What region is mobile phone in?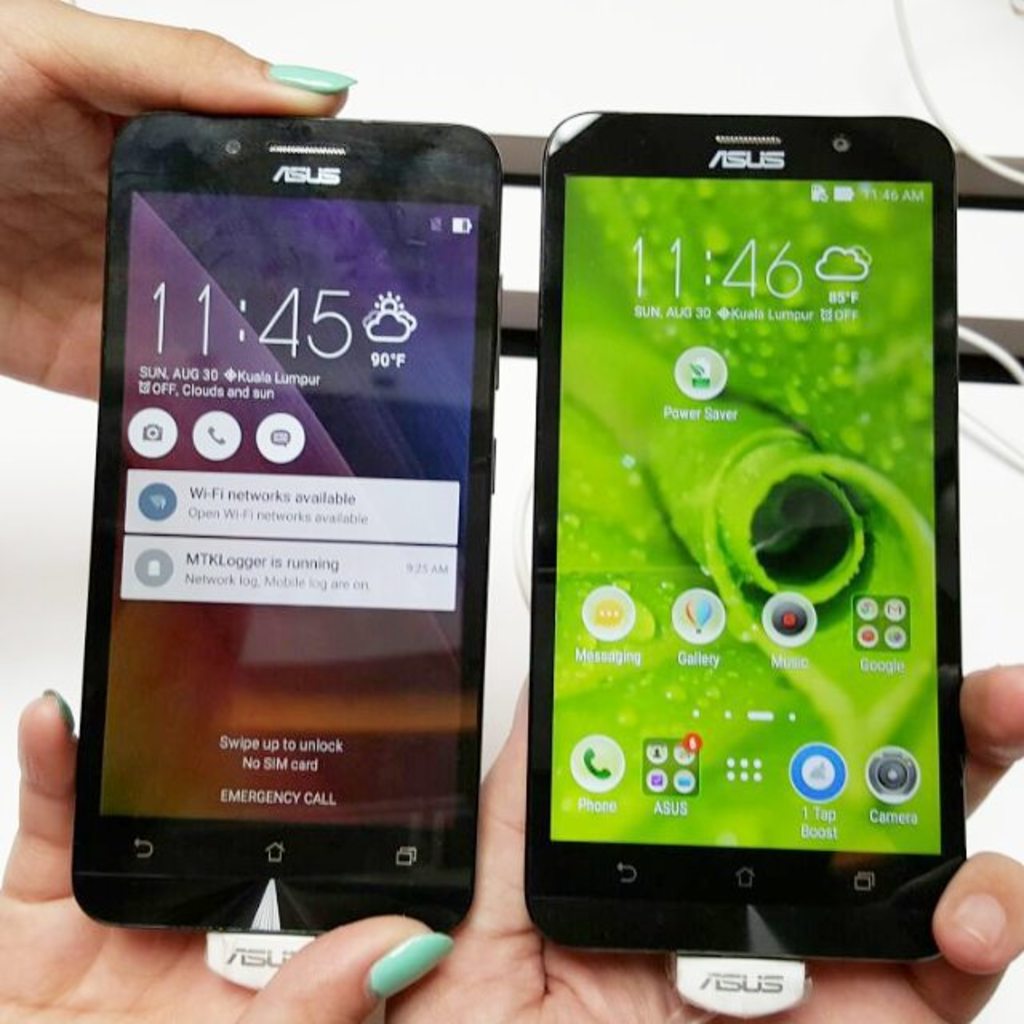
(62,104,509,933).
